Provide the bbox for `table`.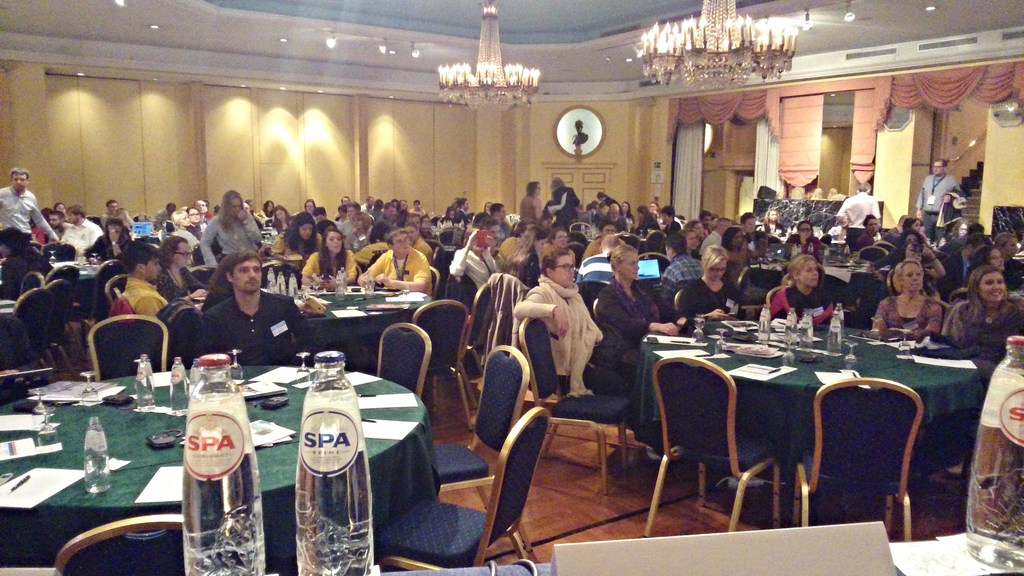
745 243 872 309.
